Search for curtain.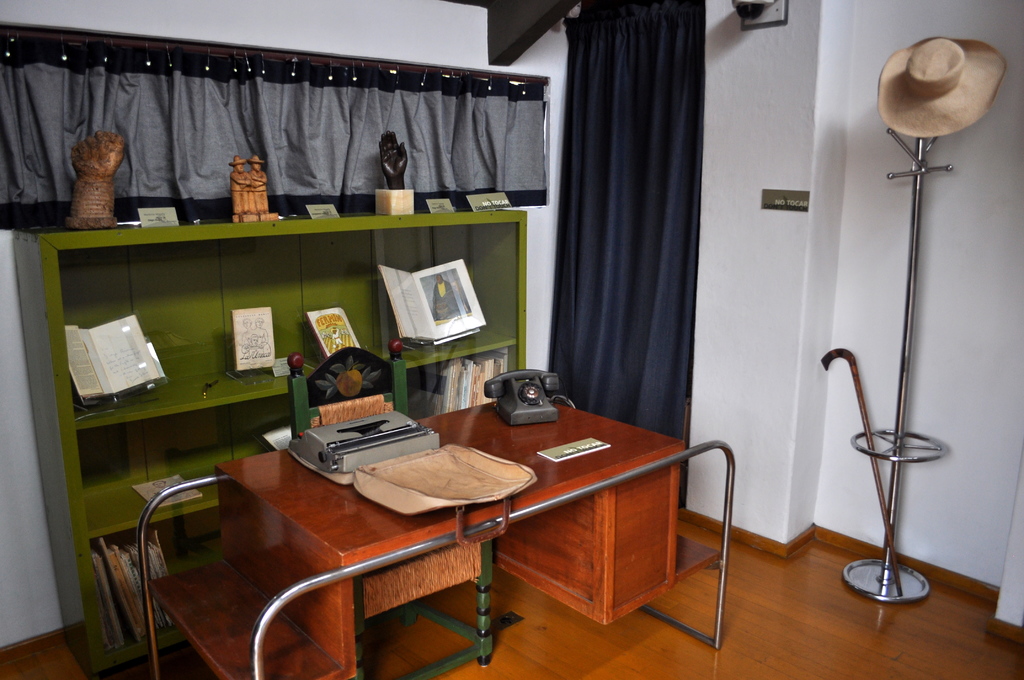
Found at 549/0/706/492.
